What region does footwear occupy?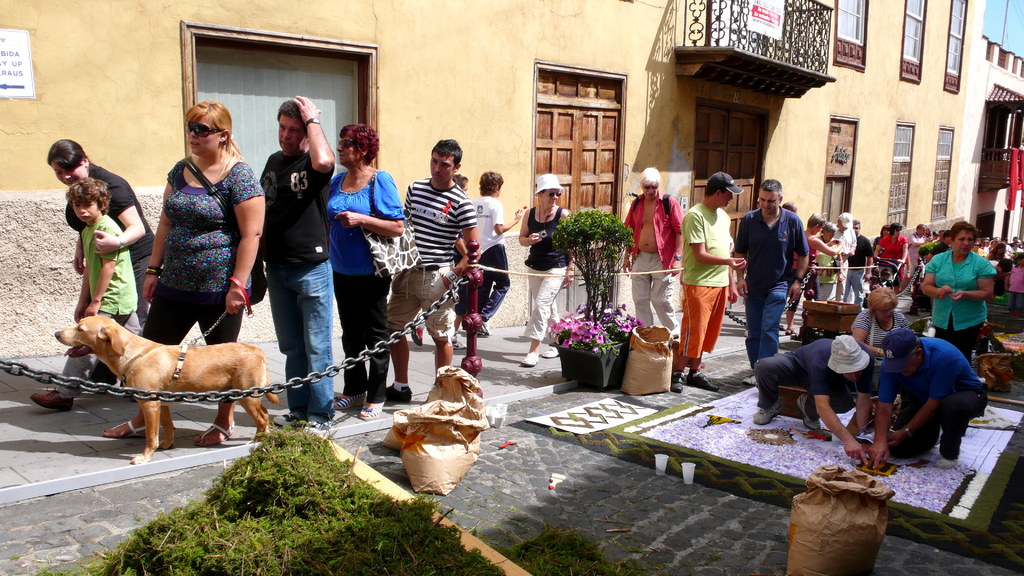
[left=680, top=363, right=716, bottom=396].
